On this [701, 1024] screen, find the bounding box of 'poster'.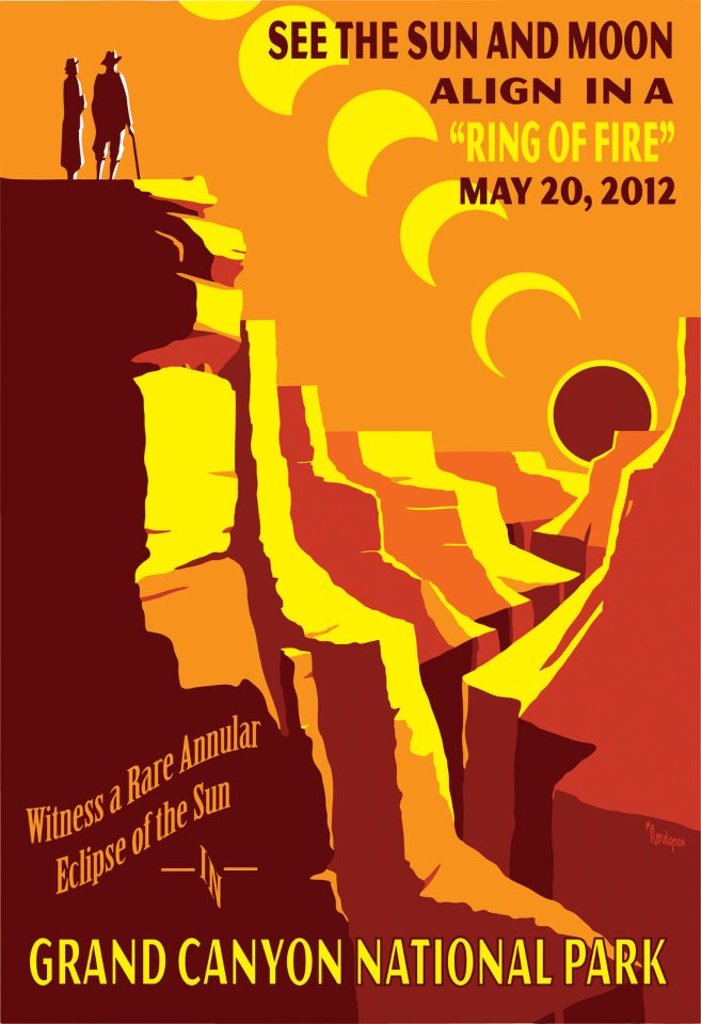
Bounding box: 0, 0, 700, 1021.
